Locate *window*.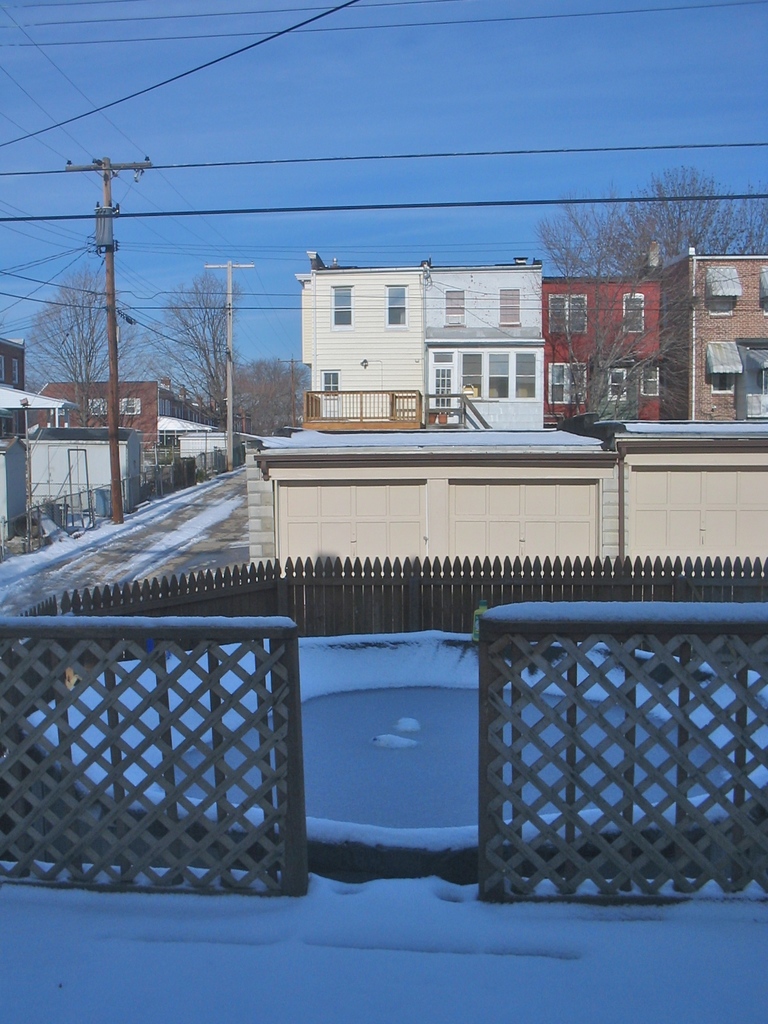
Bounding box: box=[490, 287, 520, 328].
